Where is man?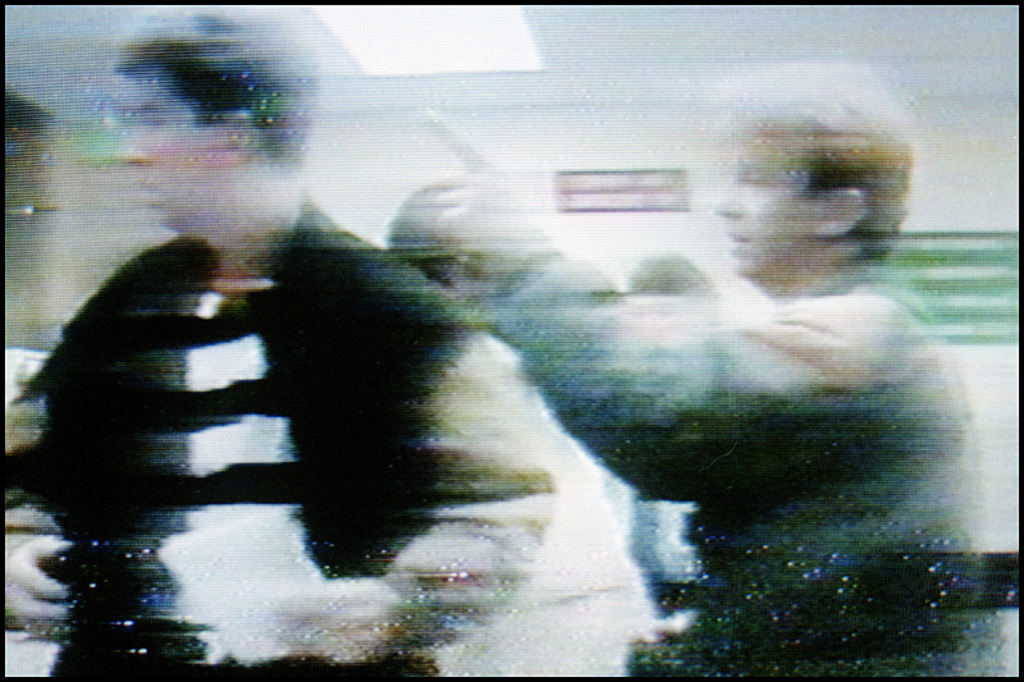
select_region(420, 60, 998, 679).
